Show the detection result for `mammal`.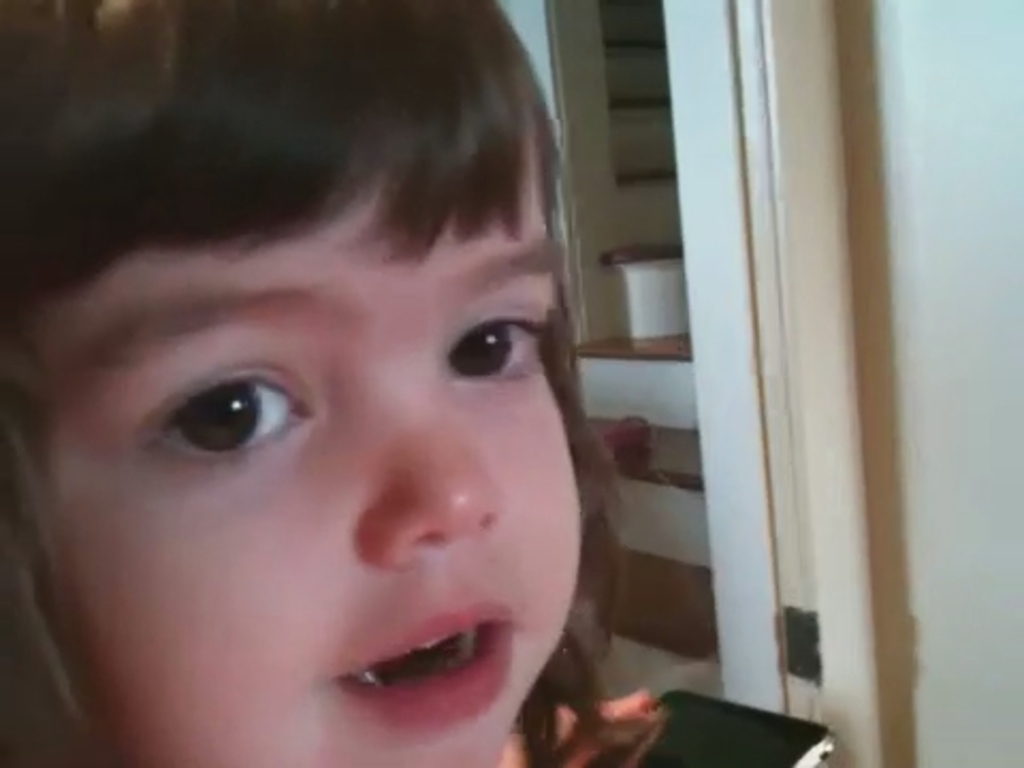
bbox=(15, 28, 695, 767).
